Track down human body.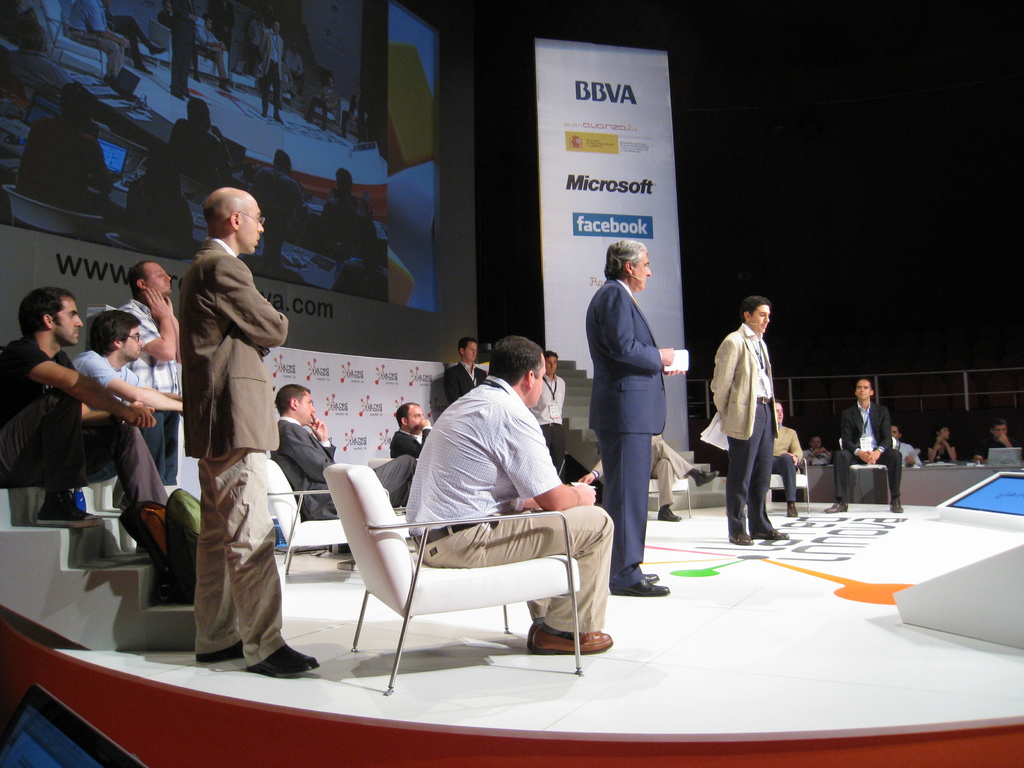
Tracked to bbox=[406, 373, 613, 651].
